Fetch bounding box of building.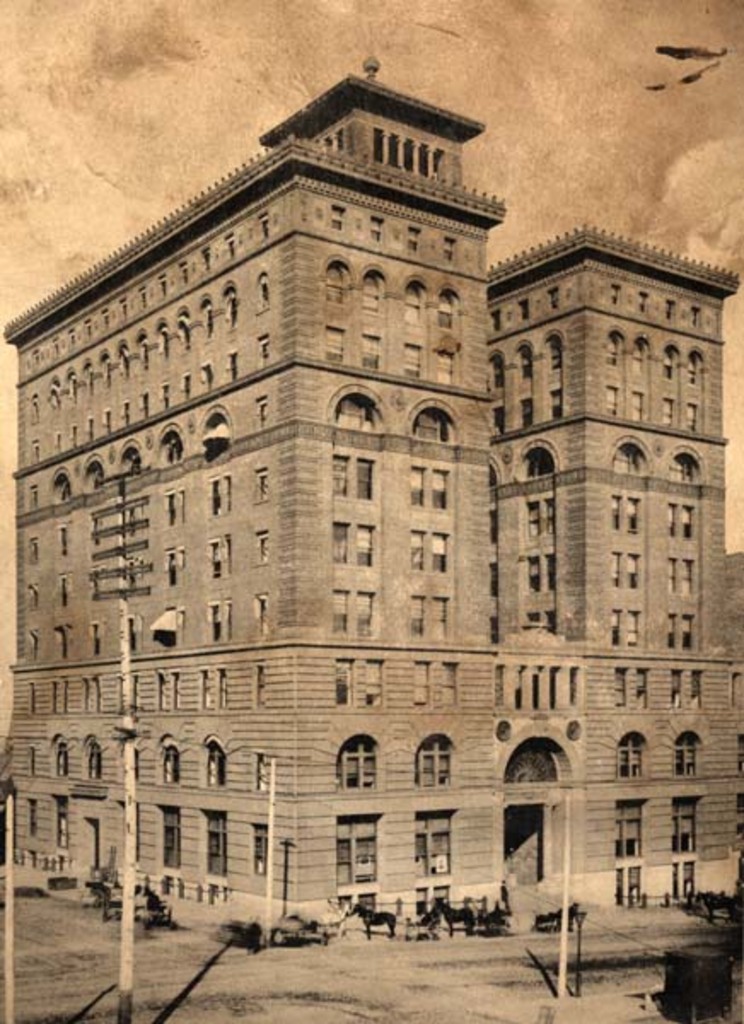
Bbox: 0:48:742:939.
